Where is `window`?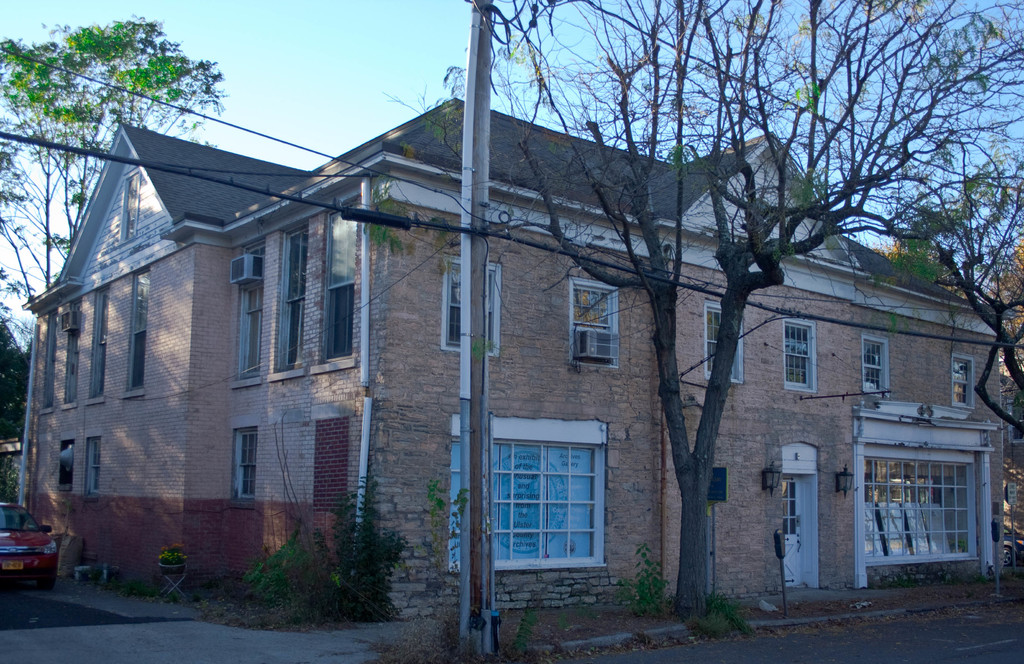
pyautogui.locateOnScreen(480, 417, 604, 585).
